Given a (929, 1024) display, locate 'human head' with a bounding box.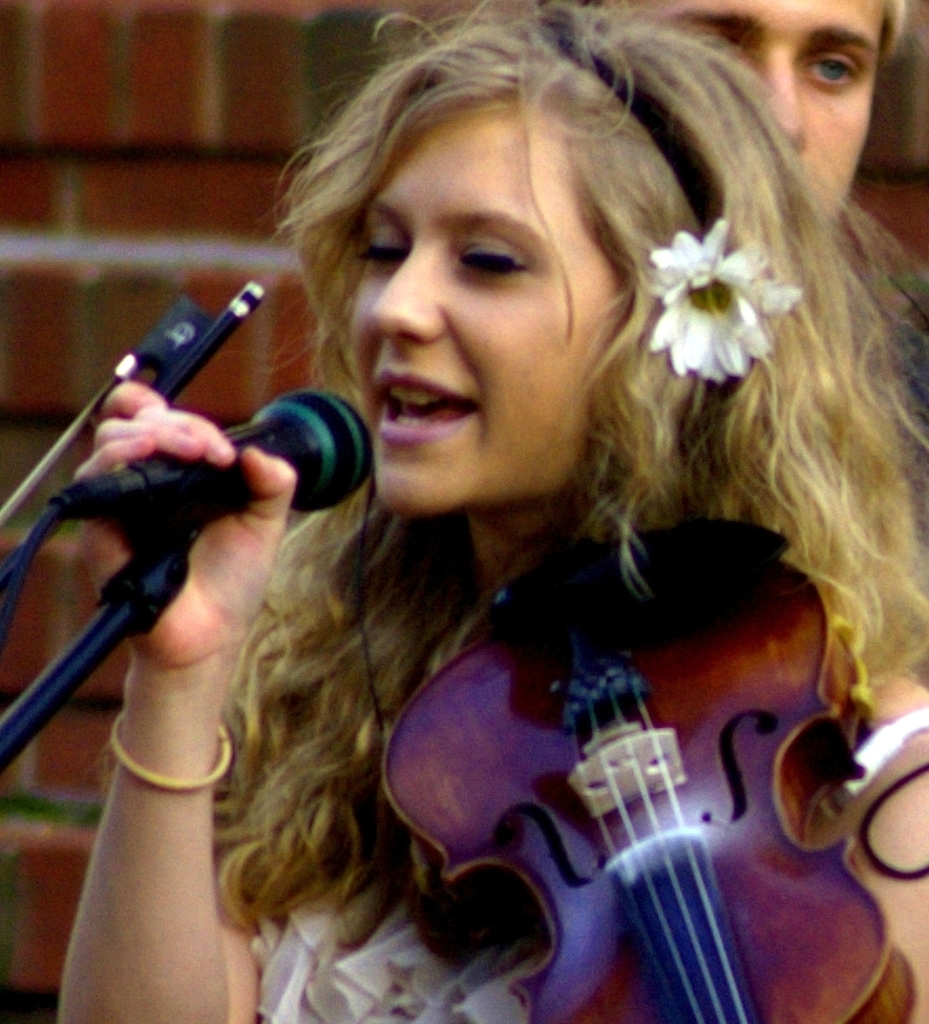
Located: bbox=(628, 0, 905, 224).
